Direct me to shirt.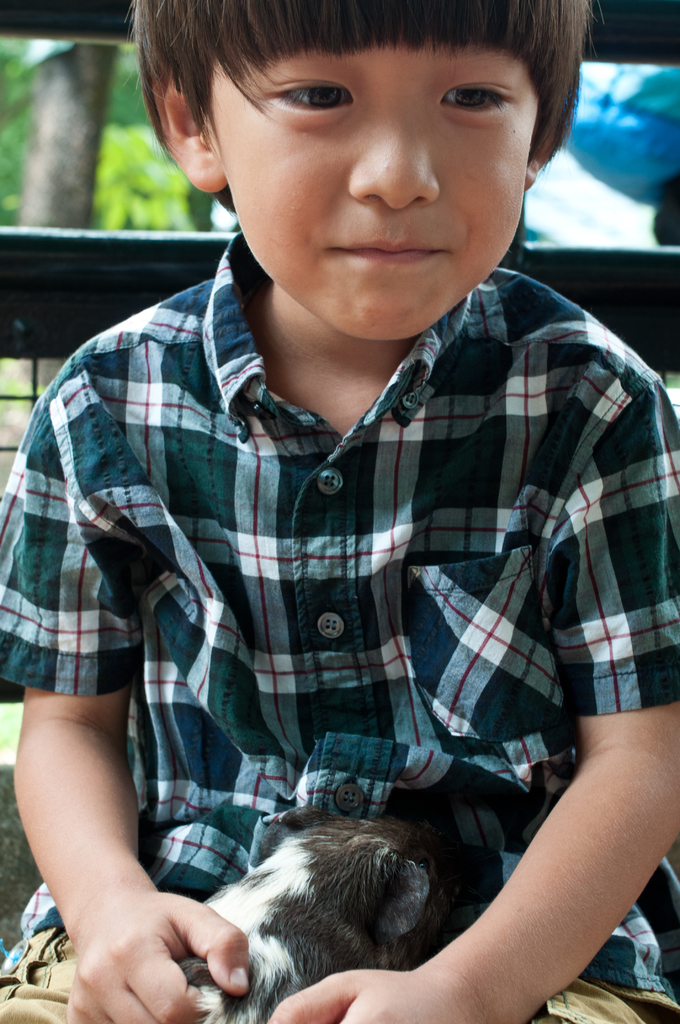
Direction: bbox=(0, 231, 679, 998).
